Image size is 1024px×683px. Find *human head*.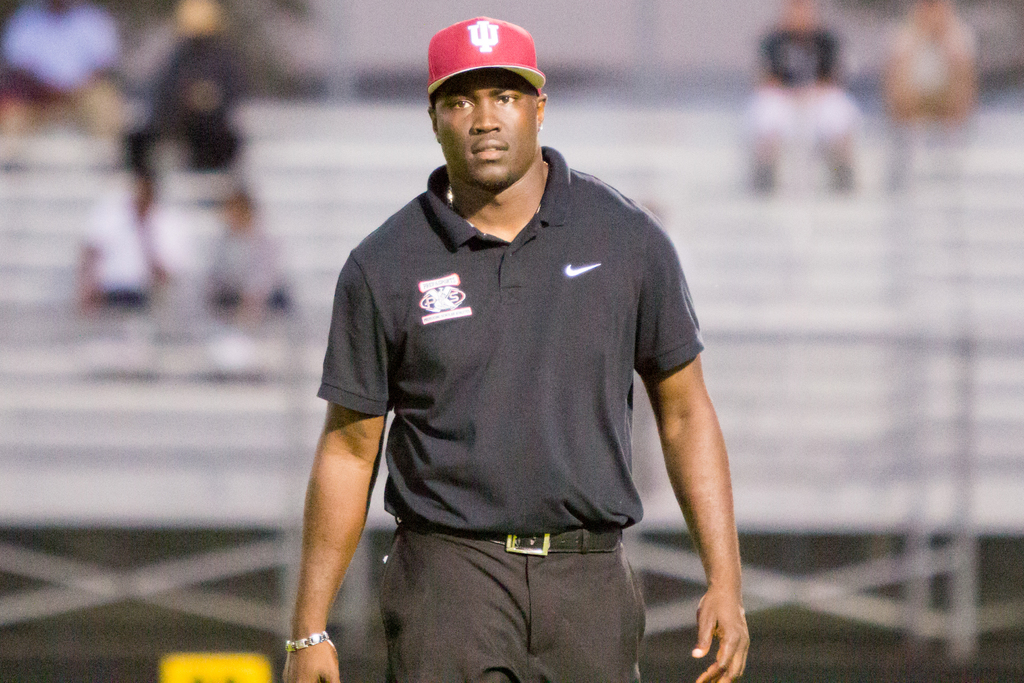
box=[429, 28, 552, 154].
